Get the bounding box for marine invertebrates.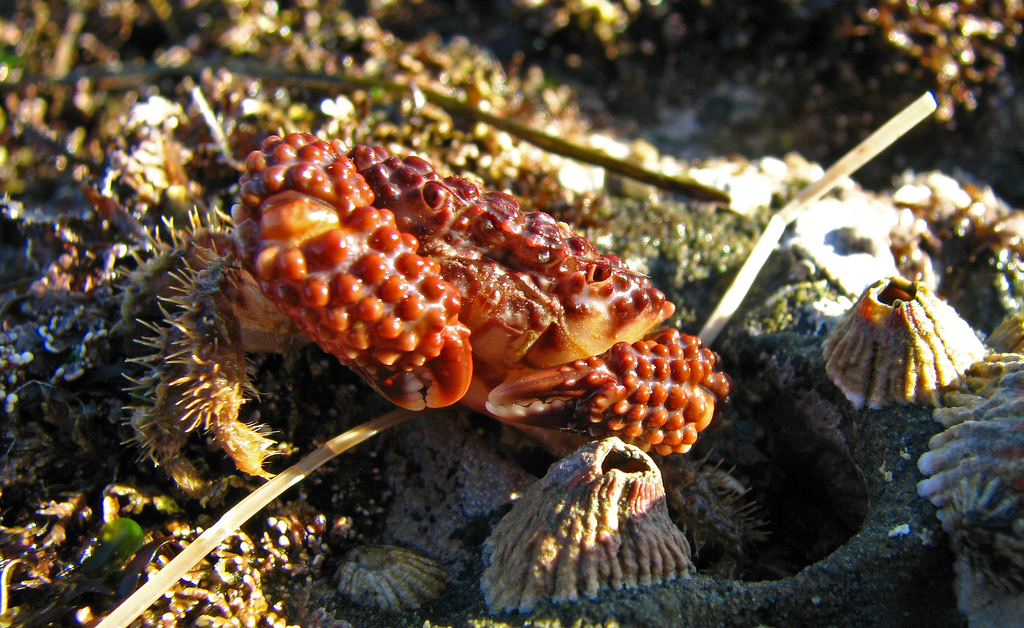
bbox(93, 203, 315, 508).
